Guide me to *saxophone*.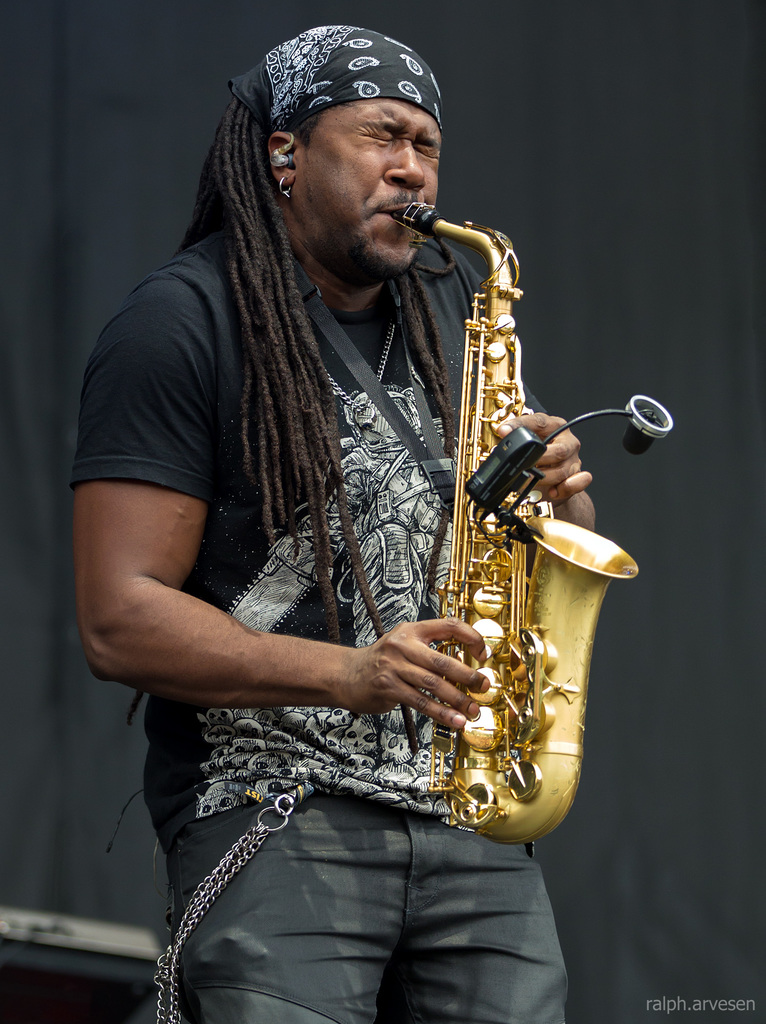
Guidance: [left=386, top=212, right=641, bottom=851].
